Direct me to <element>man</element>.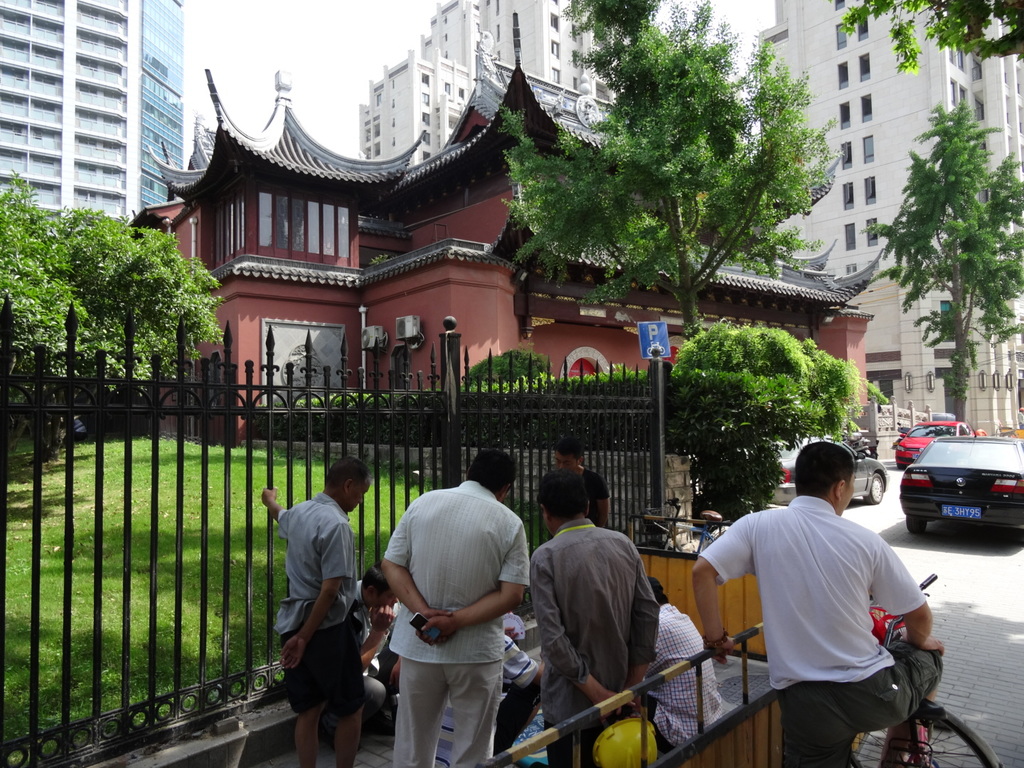
Direction: 342/560/402/751.
